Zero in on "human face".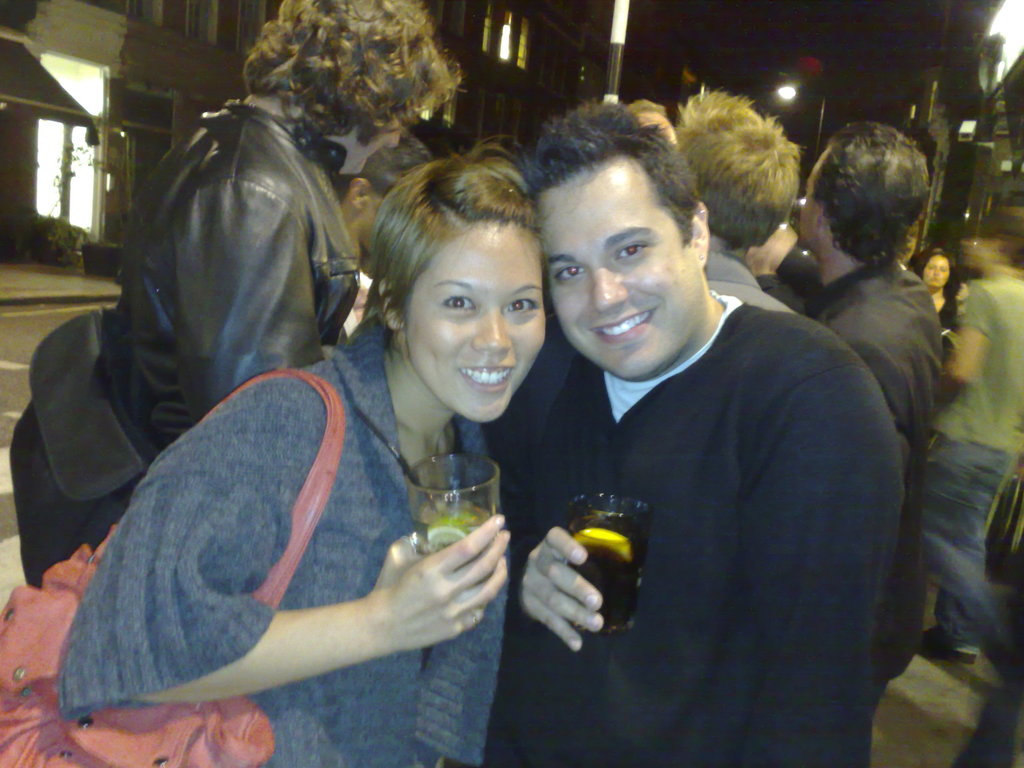
Zeroed in: Rect(408, 221, 544, 426).
